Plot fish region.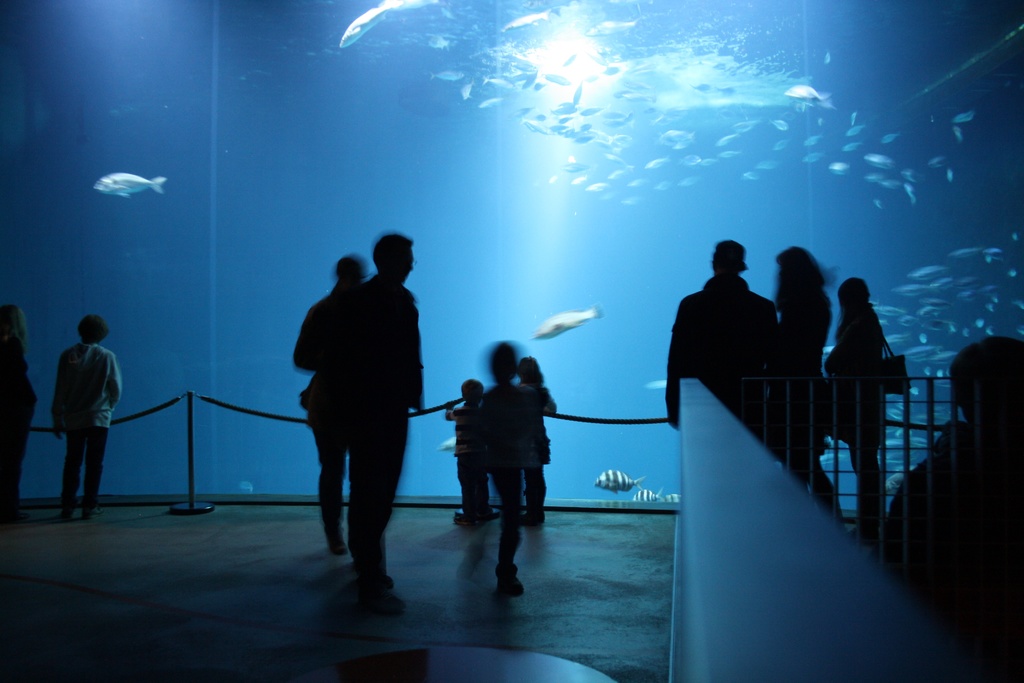
Plotted at [95, 173, 168, 195].
